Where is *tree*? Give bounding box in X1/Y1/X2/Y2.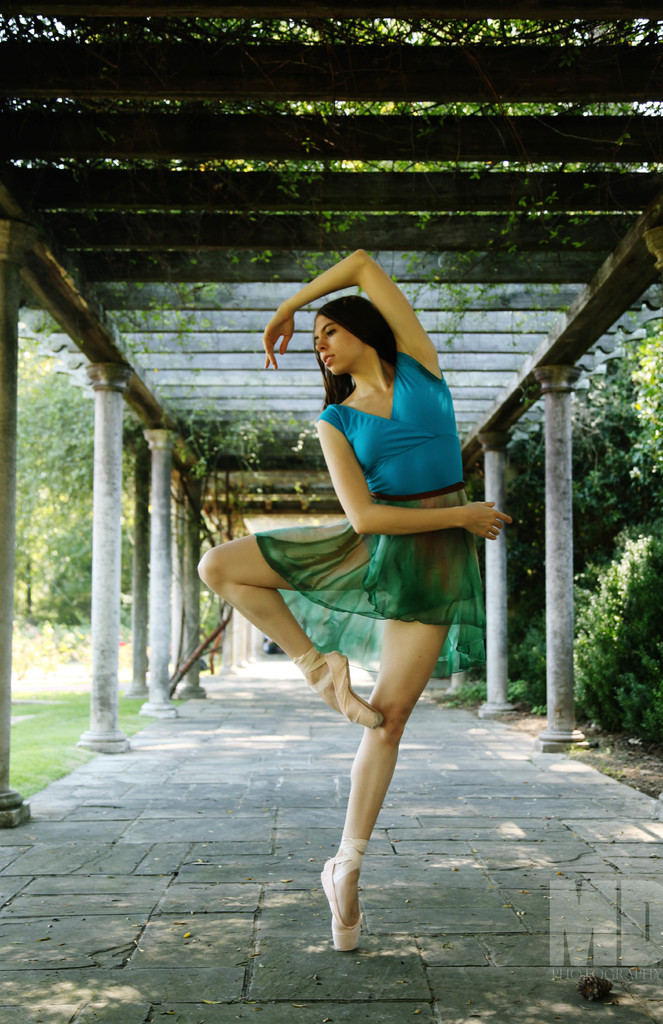
577/512/662/747.
